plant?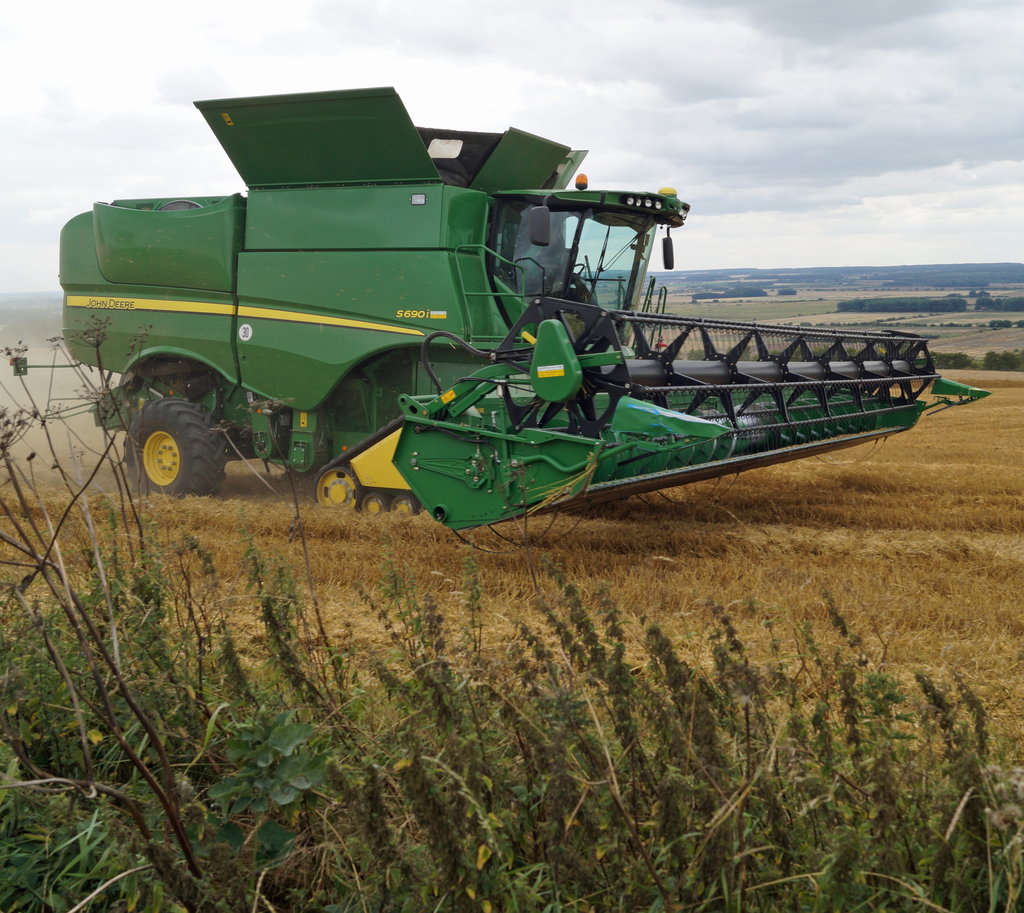
[686, 283, 794, 303]
